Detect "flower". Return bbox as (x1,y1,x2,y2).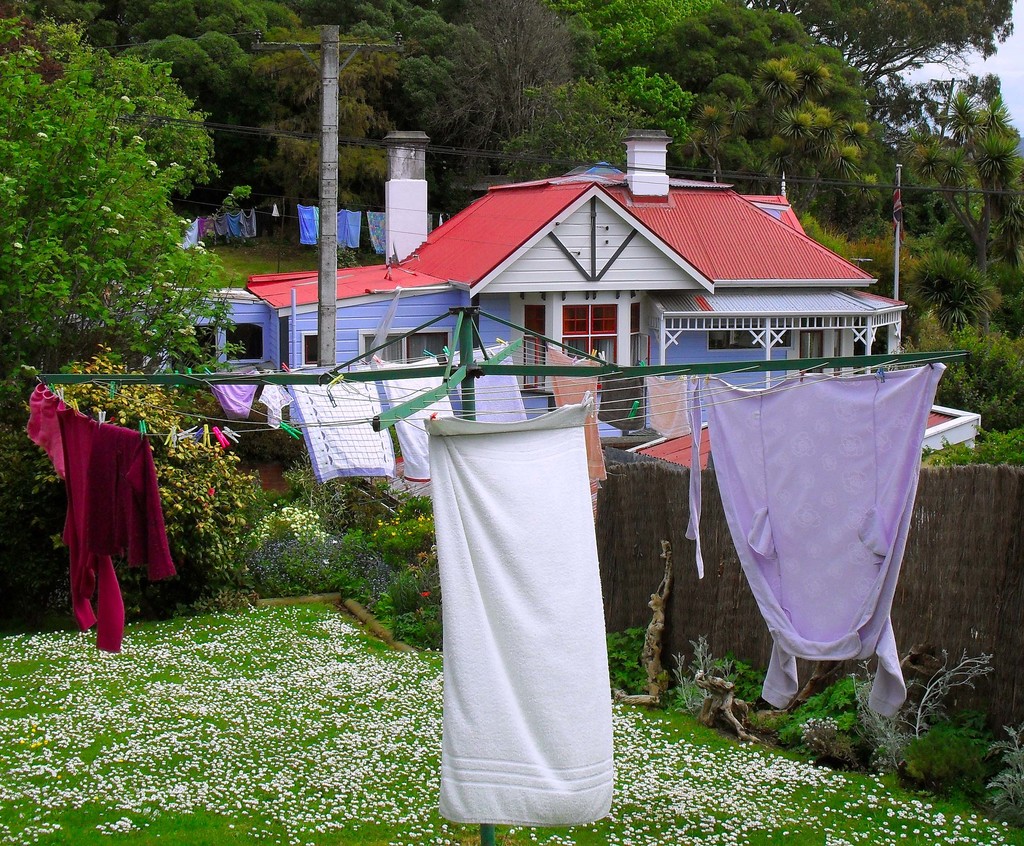
(147,159,158,166).
